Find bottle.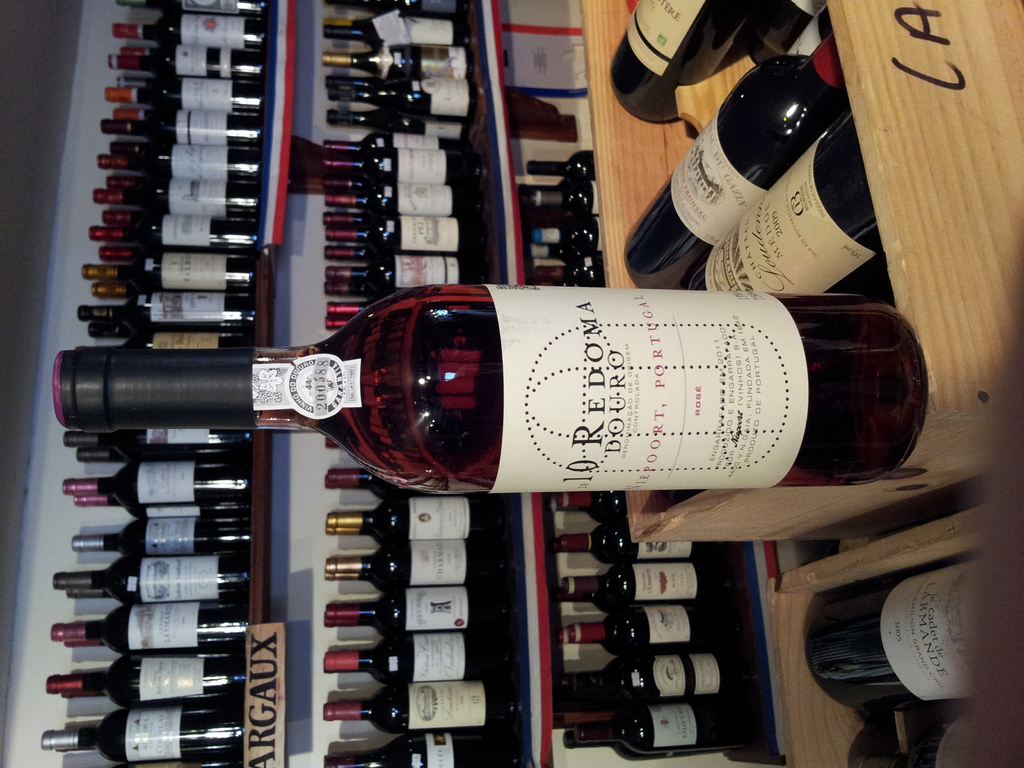
(x1=107, y1=40, x2=275, y2=89).
